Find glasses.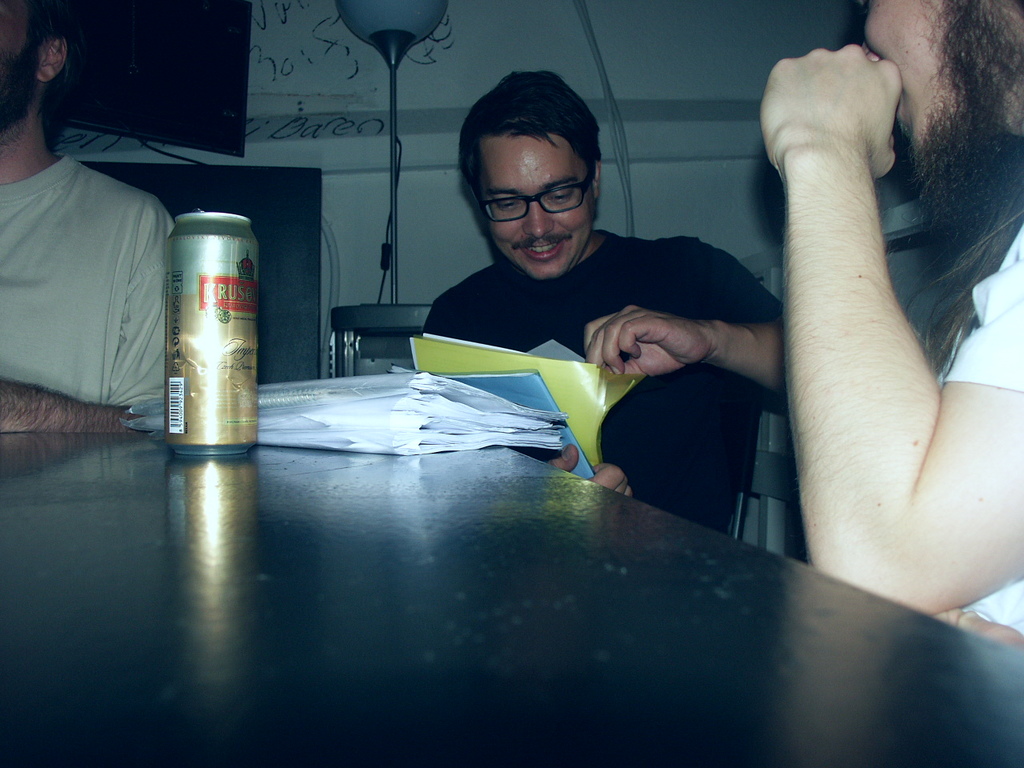
crop(469, 162, 600, 217).
